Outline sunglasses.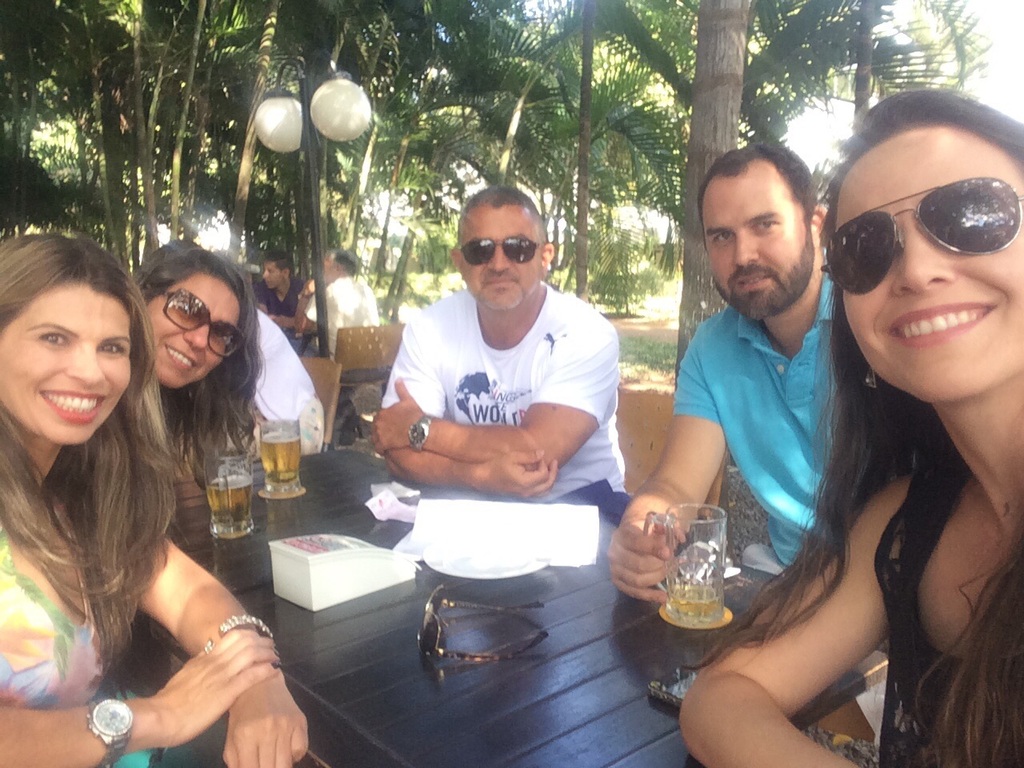
Outline: {"left": 818, "top": 175, "right": 1023, "bottom": 297}.
